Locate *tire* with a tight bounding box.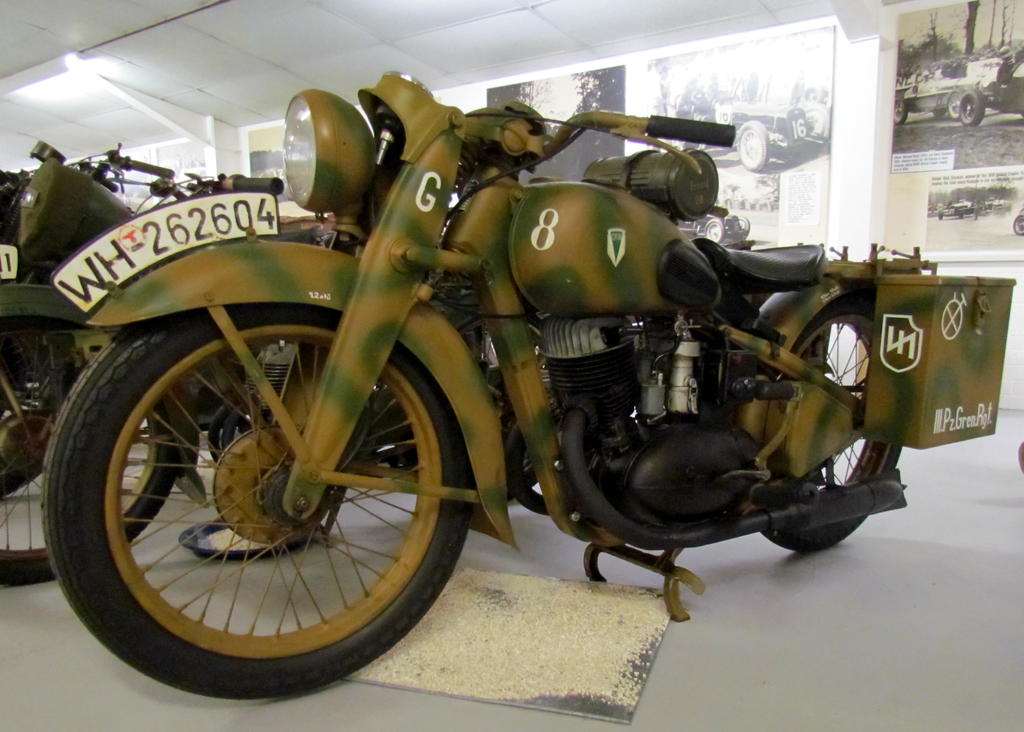
bbox(897, 93, 909, 124).
